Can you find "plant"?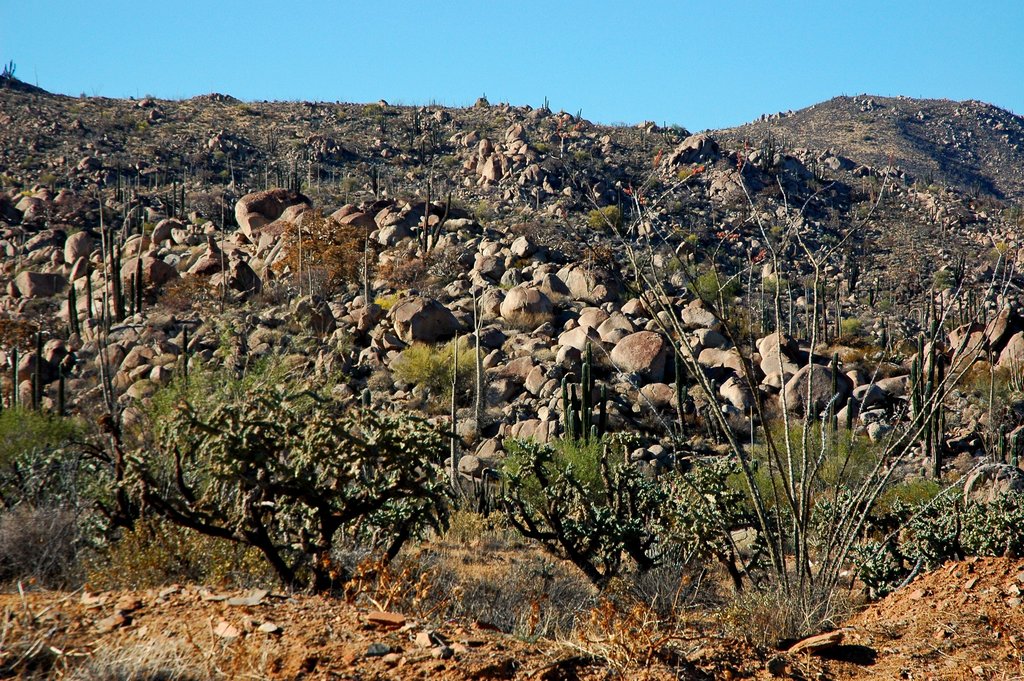
Yes, bounding box: detection(442, 325, 465, 506).
